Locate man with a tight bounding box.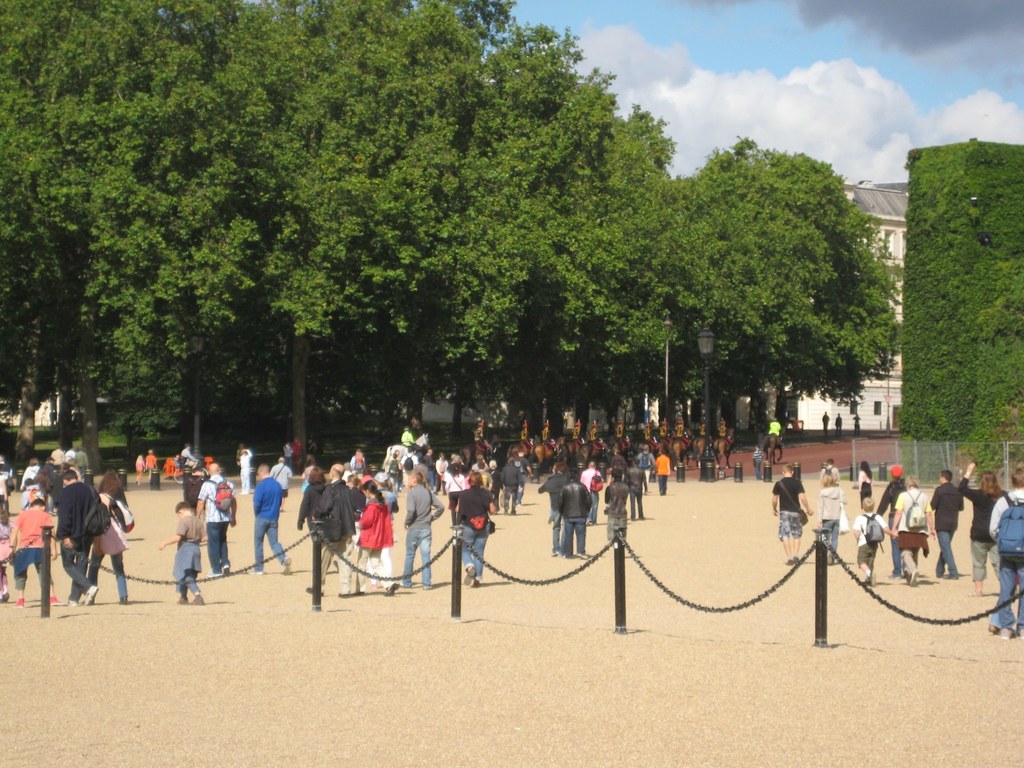
bbox(77, 447, 87, 476).
